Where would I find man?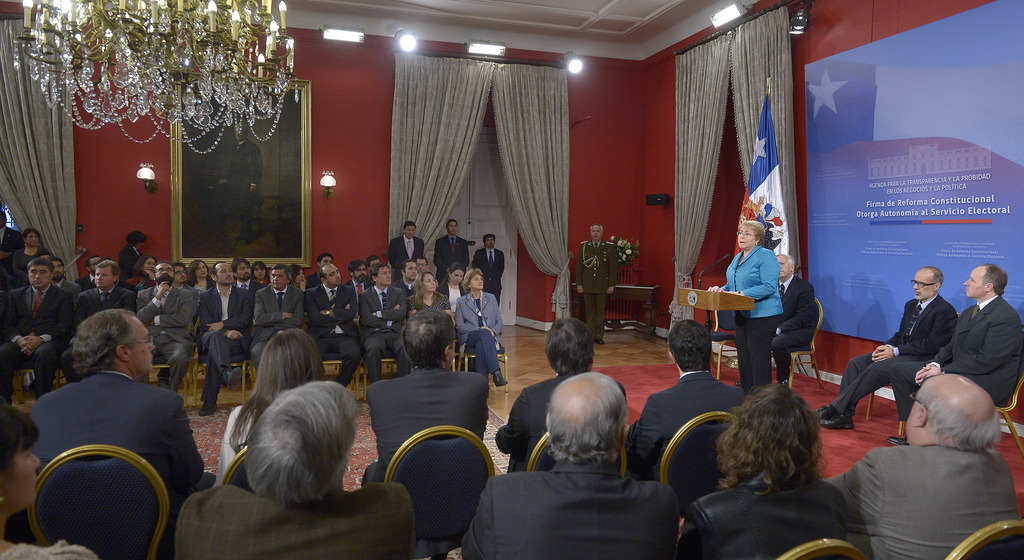
At [x1=369, y1=254, x2=381, y2=268].
